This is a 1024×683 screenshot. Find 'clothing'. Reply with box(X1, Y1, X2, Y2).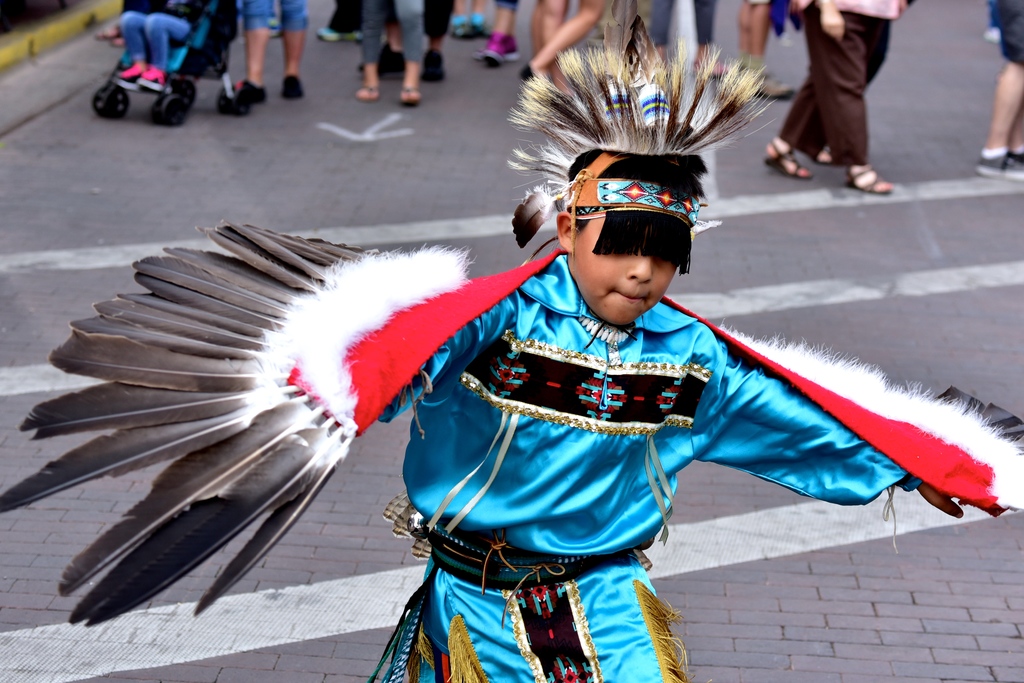
box(495, 0, 519, 5).
